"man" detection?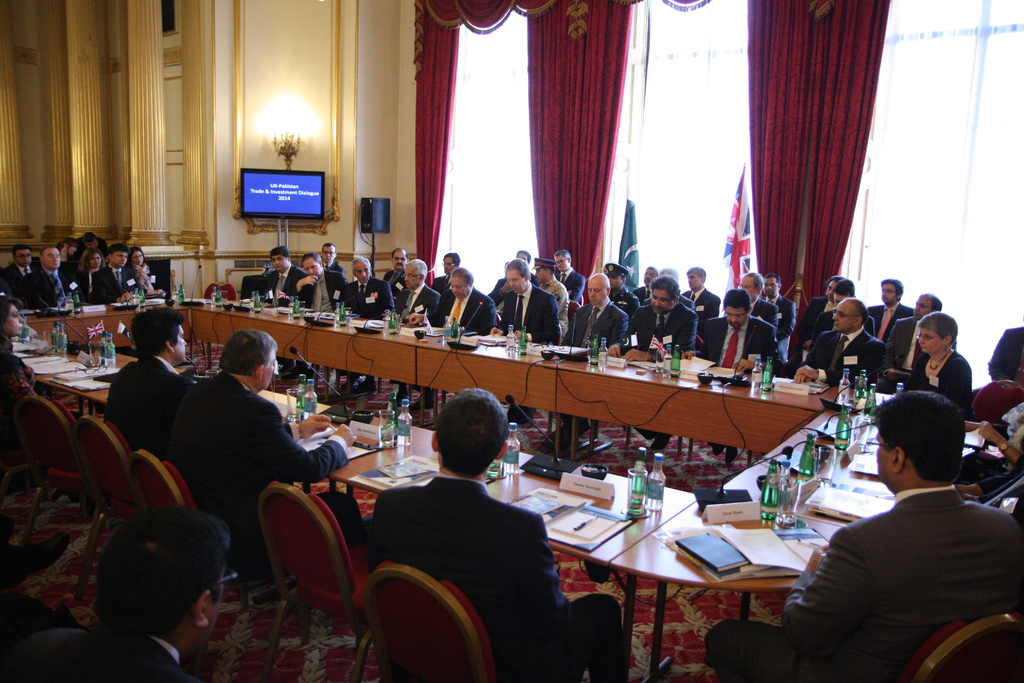
l=93, t=244, r=135, b=304
